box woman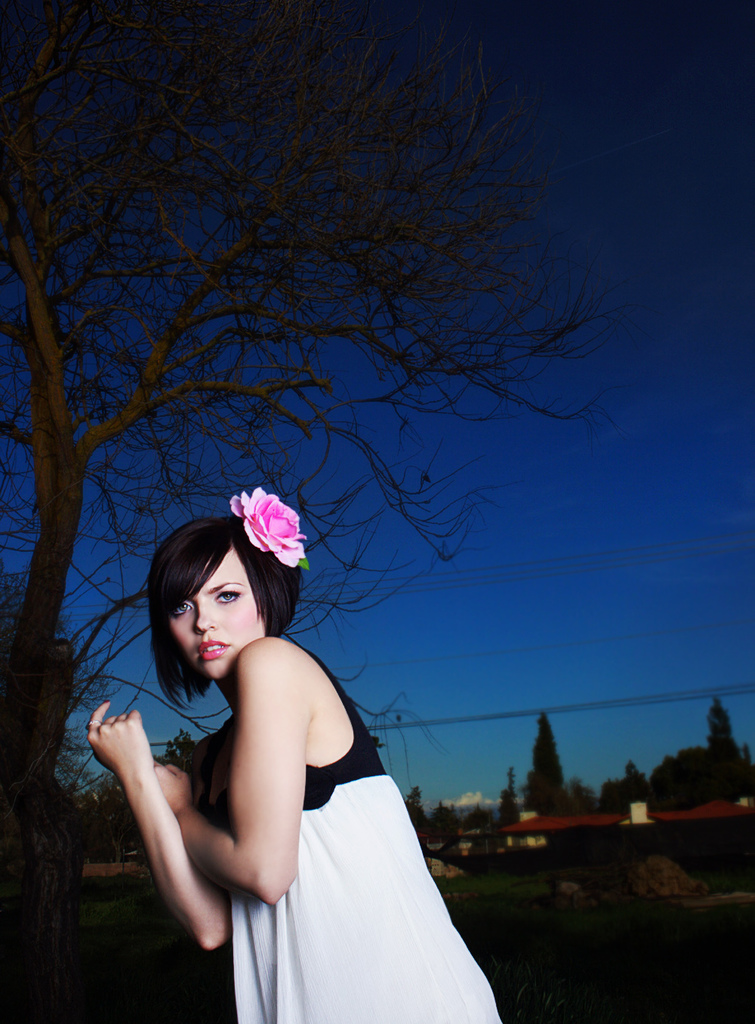
<region>85, 485, 498, 1023</region>
